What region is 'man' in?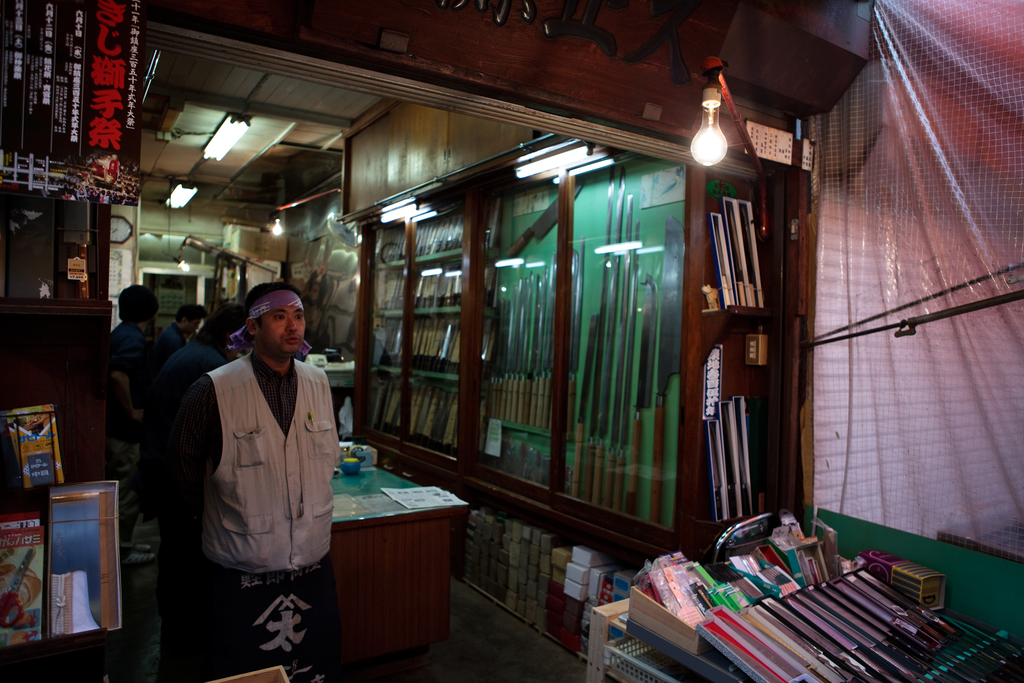
(left=104, top=281, right=151, bottom=561).
